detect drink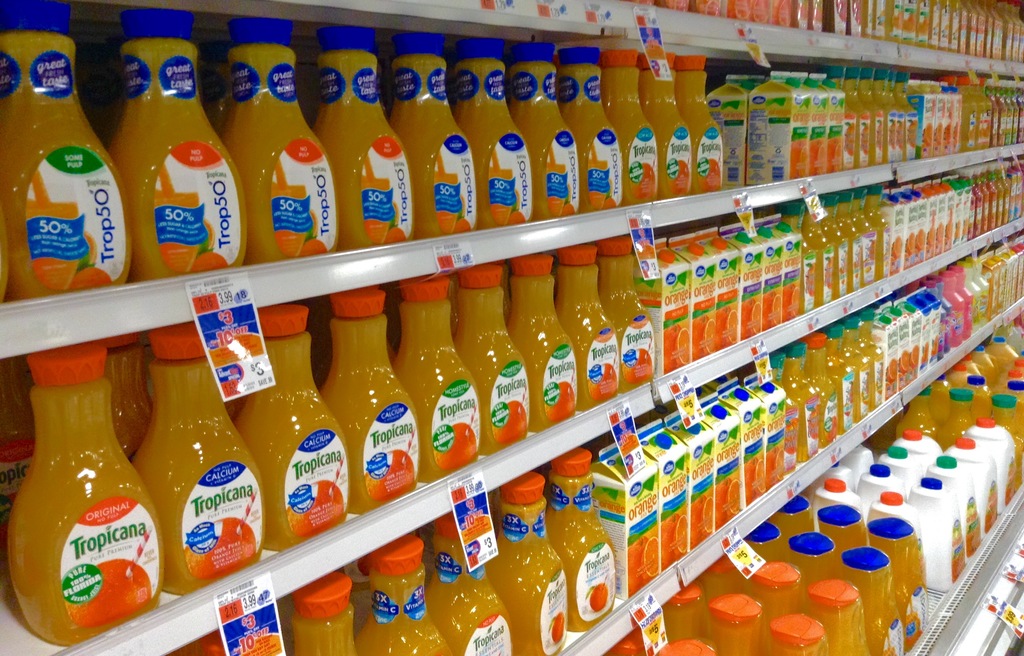
[923, 181, 938, 259]
